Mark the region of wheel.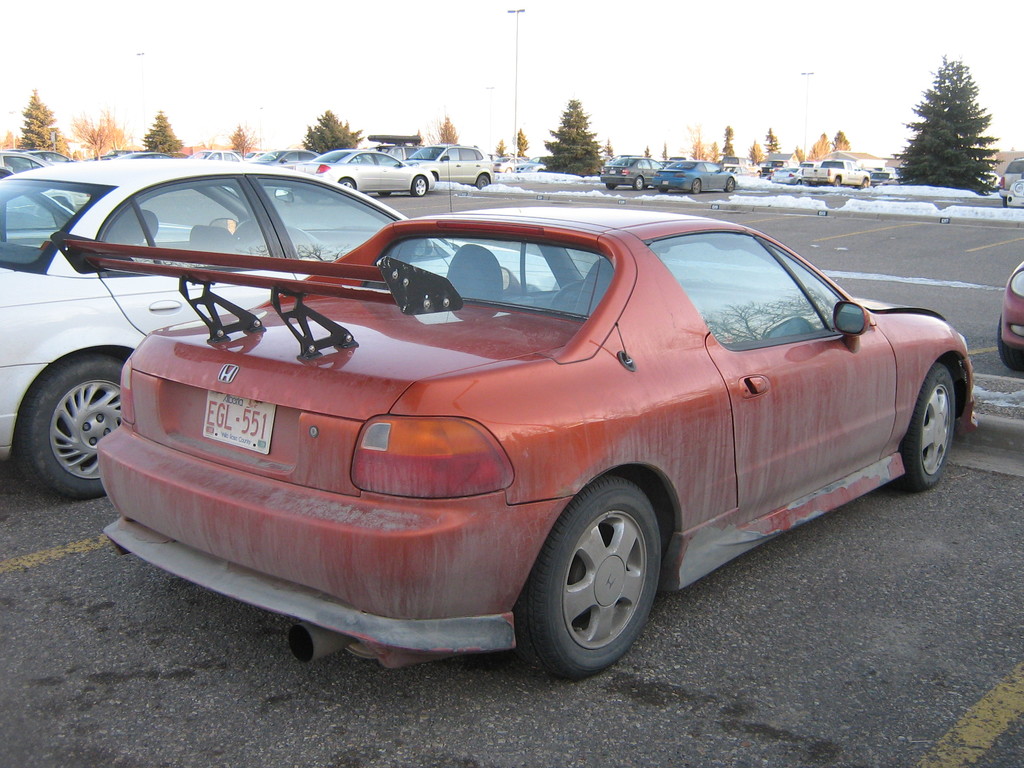
Region: <bbox>18, 355, 121, 499</bbox>.
